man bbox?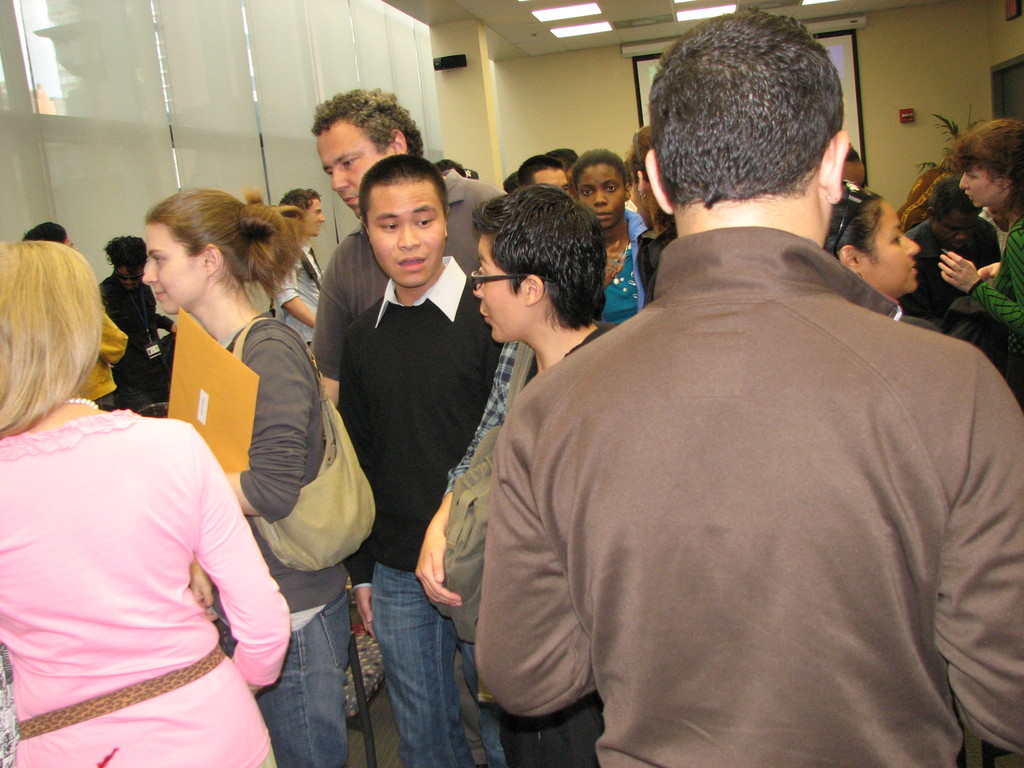
pyautogui.locateOnScreen(517, 152, 569, 193)
